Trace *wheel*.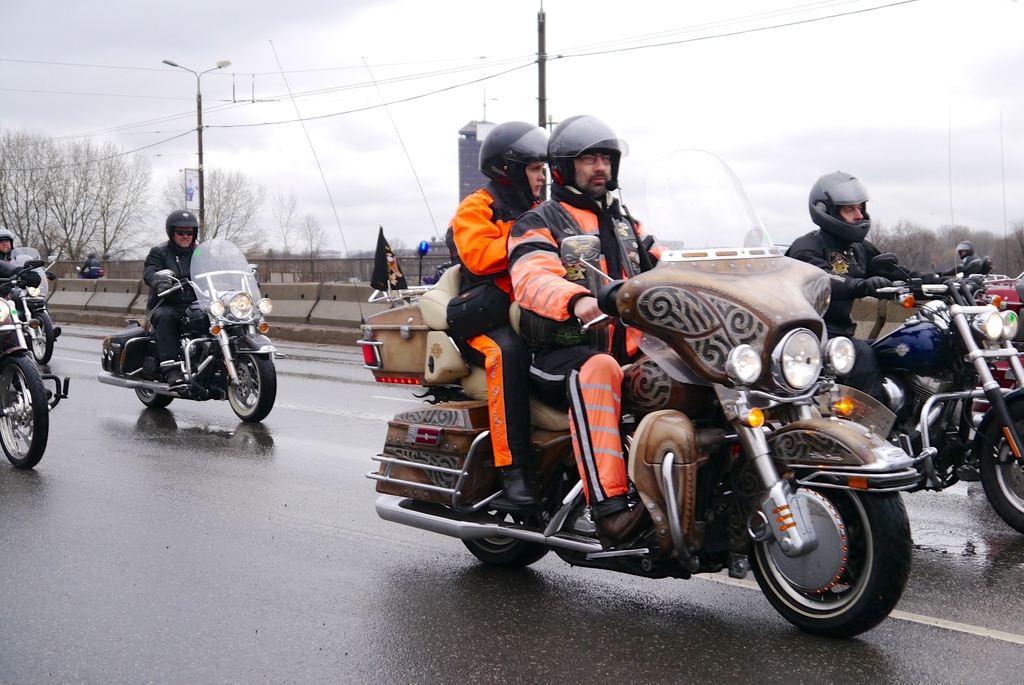
Traced to bbox=(749, 470, 906, 631).
